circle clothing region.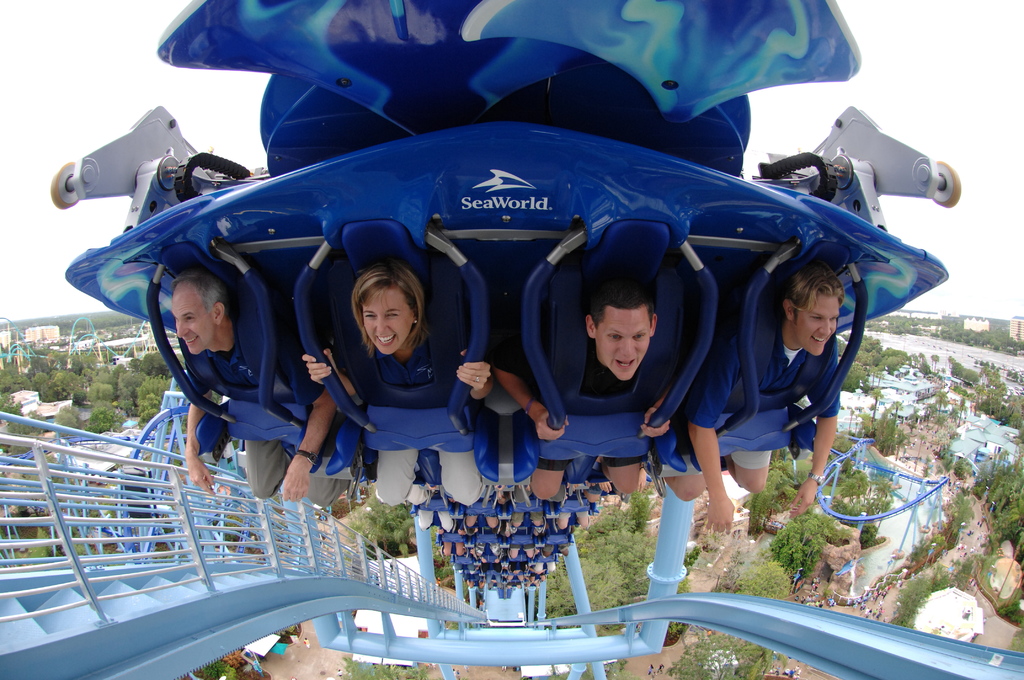
Region: {"left": 685, "top": 287, "right": 840, "bottom": 474}.
